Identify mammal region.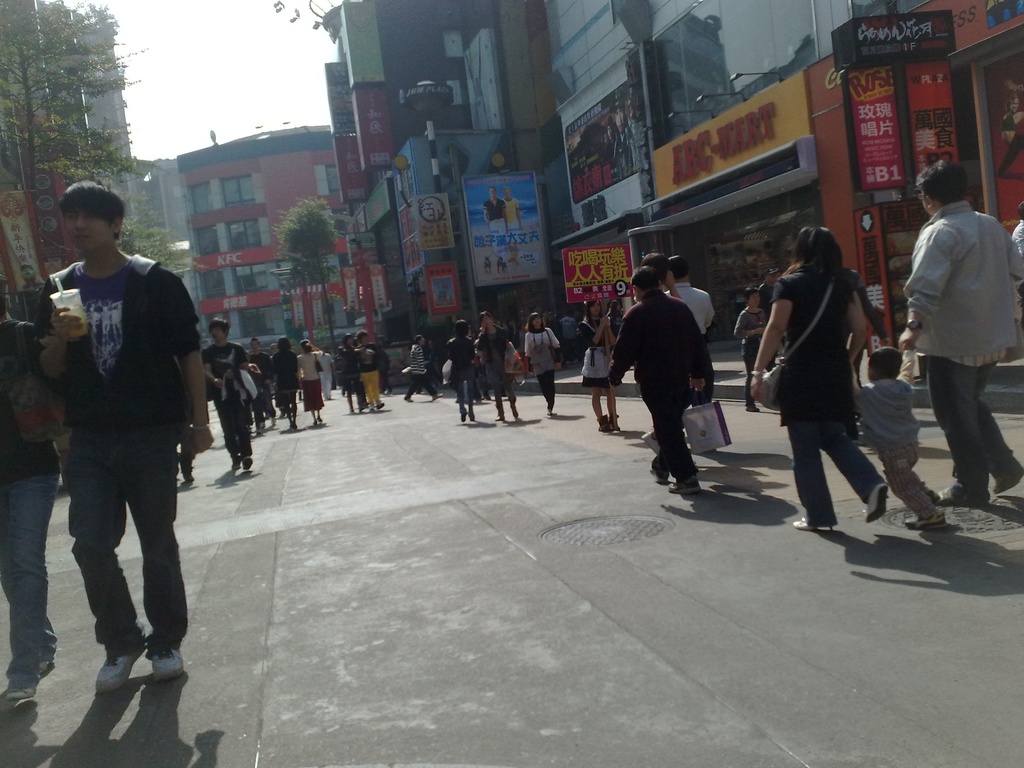
Region: bbox(605, 265, 712, 491).
